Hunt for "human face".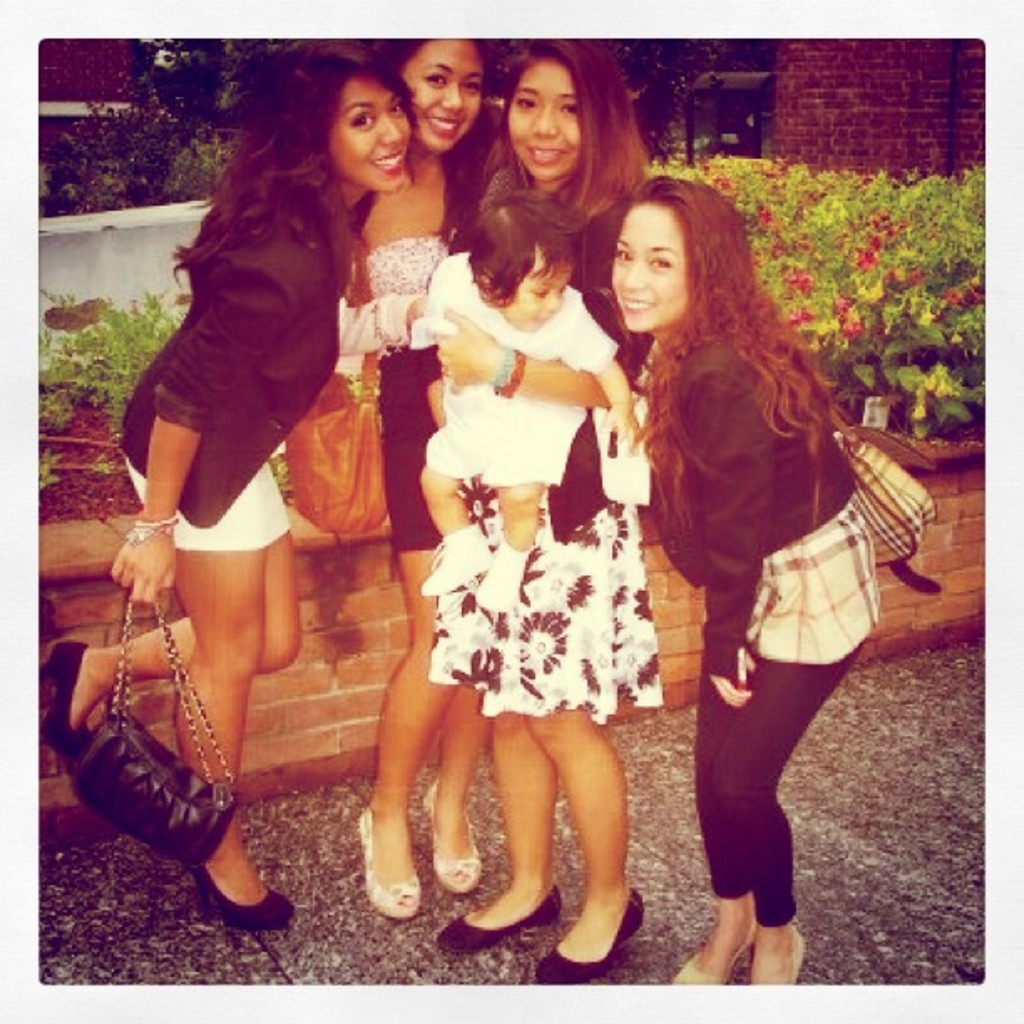
Hunted down at 509/57/579/182.
